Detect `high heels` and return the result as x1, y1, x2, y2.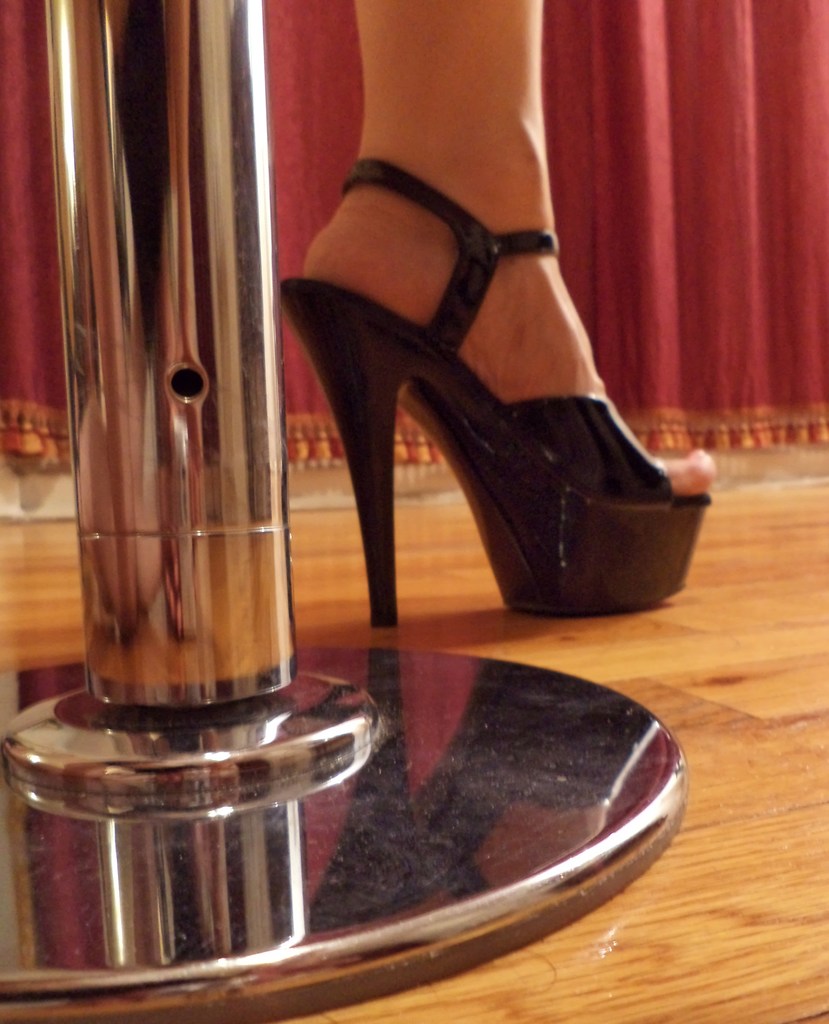
283, 159, 717, 613.
